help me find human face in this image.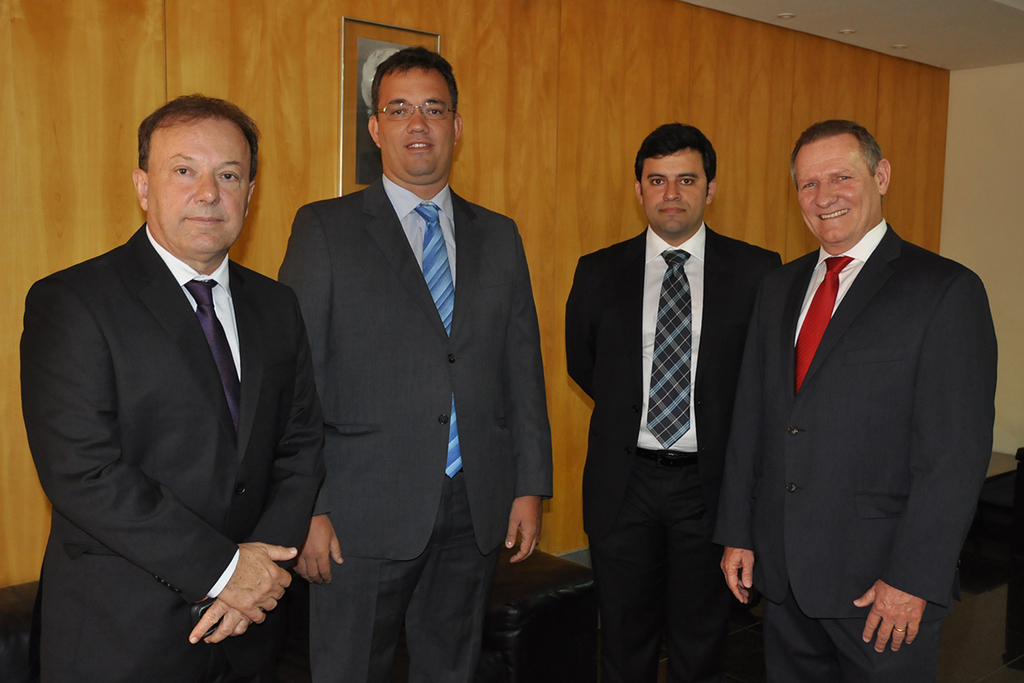
Found it: [794, 132, 873, 244].
